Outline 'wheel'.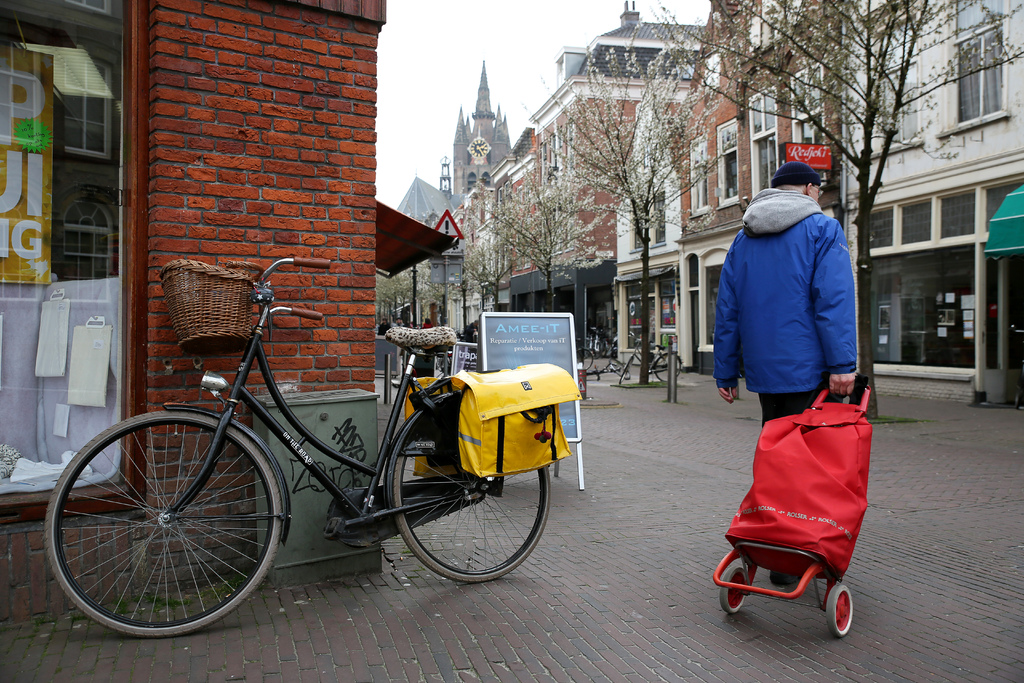
Outline: 609, 359, 631, 380.
